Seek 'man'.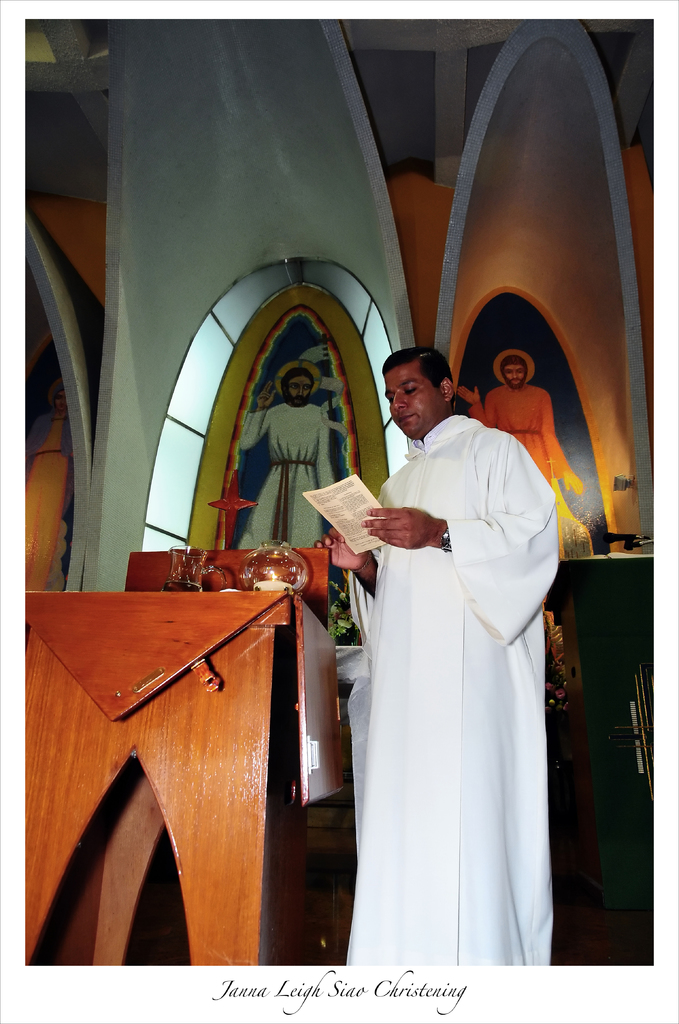
<region>457, 354, 571, 554</region>.
